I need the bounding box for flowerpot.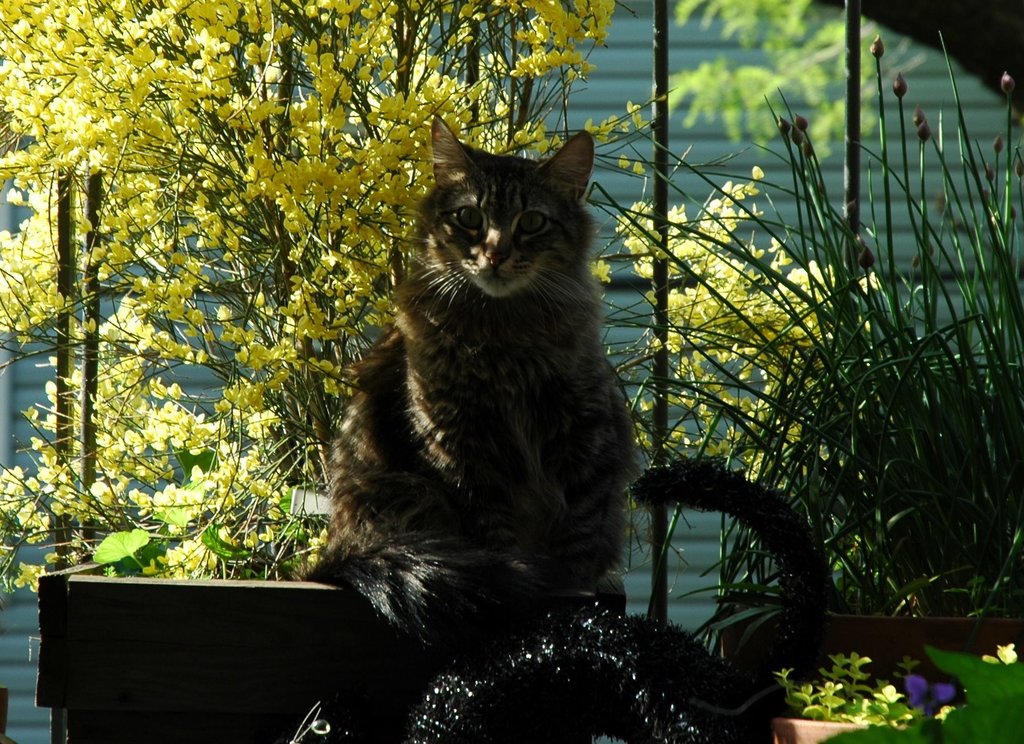
Here it is: <box>714,598,1023,703</box>.
